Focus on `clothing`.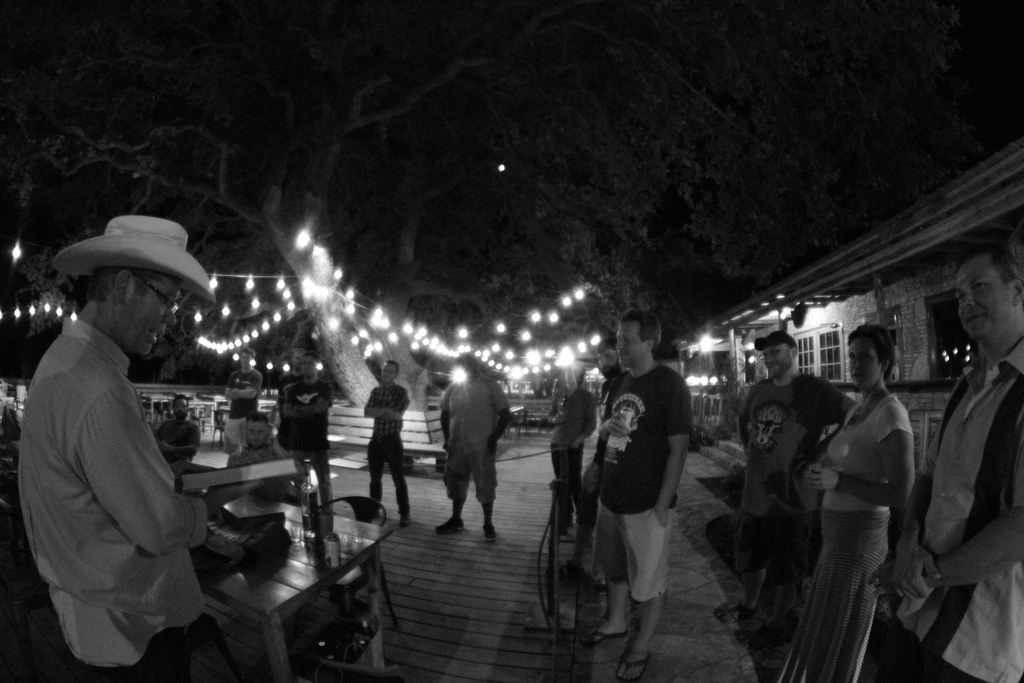
Focused at bbox=(361, 386, 412, 516).
